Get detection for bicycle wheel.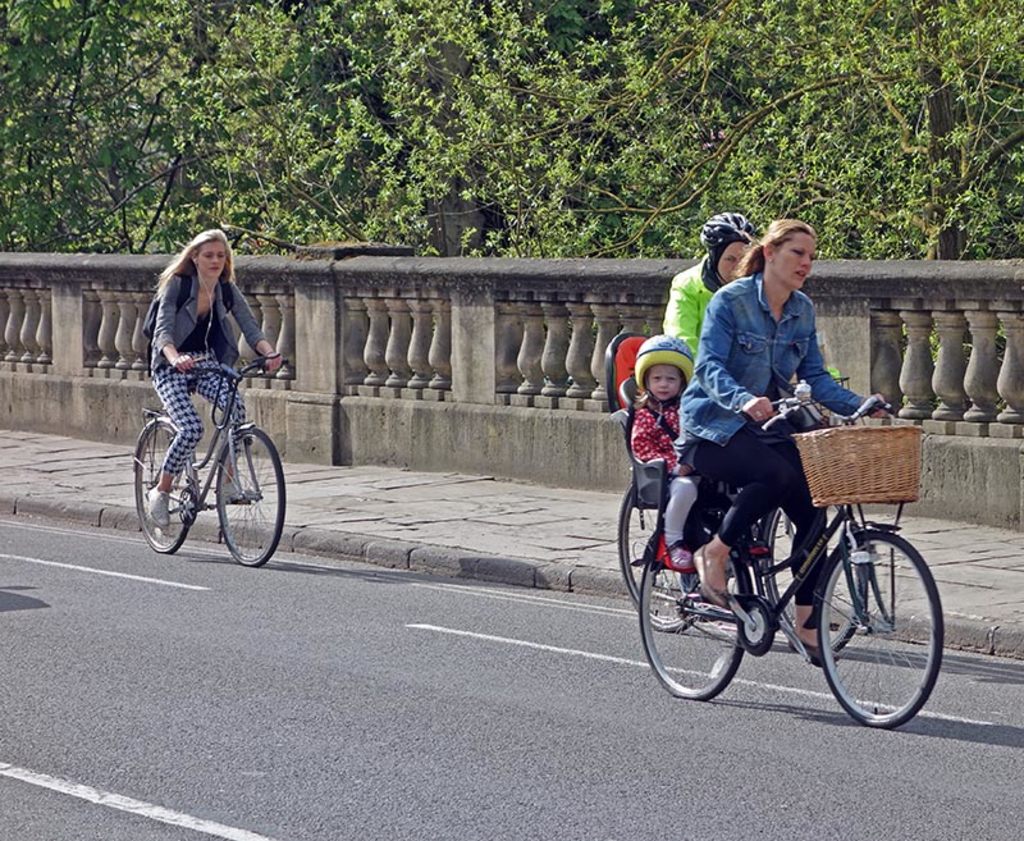
Detection: 131, 415, 193, 552.
